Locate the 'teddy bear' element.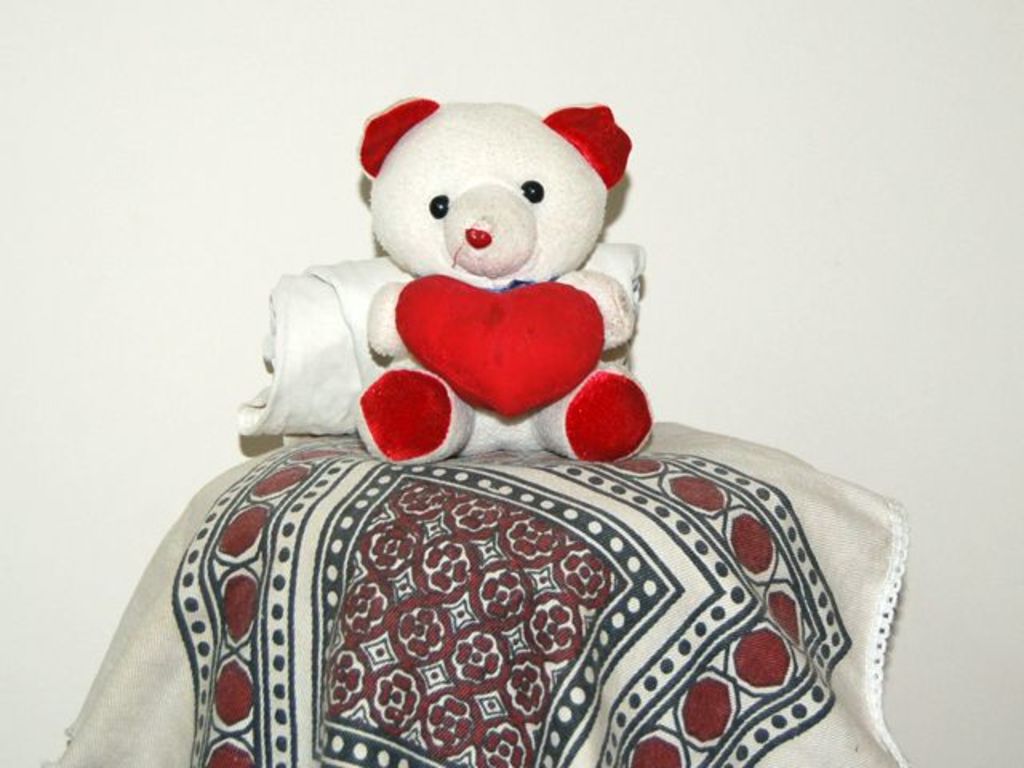
Element bbox: (354, 94, 656, 469).
